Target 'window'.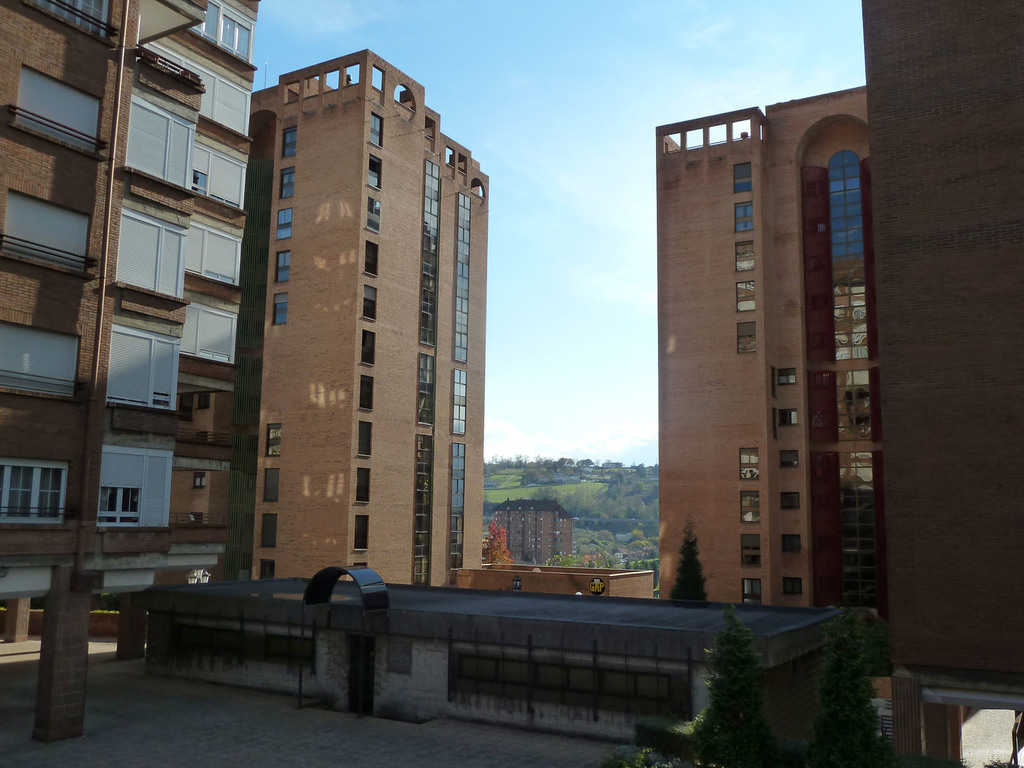
Target region: 358:326:376:367.
